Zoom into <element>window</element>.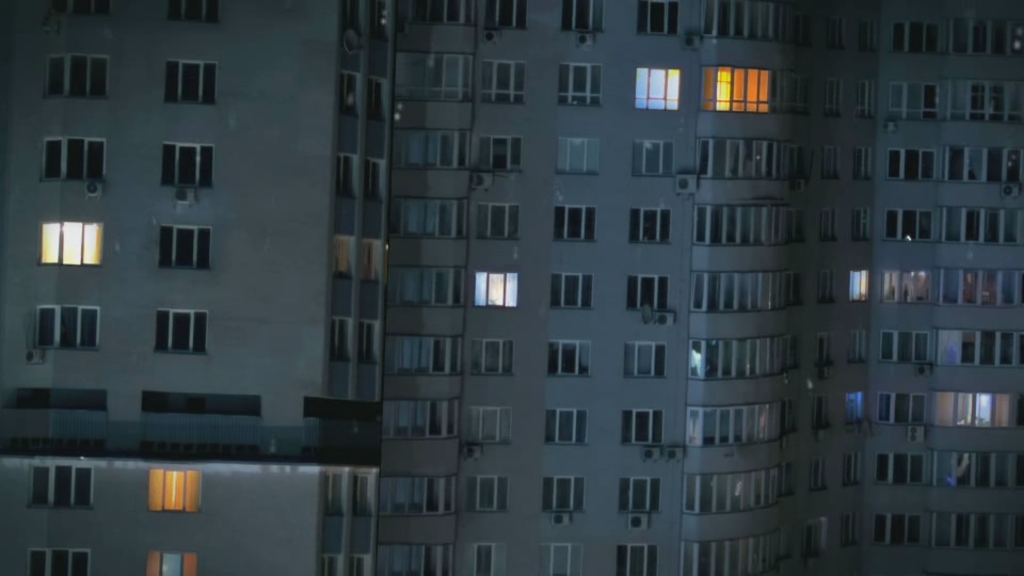
Zoom target: 882 394 1021 422.
